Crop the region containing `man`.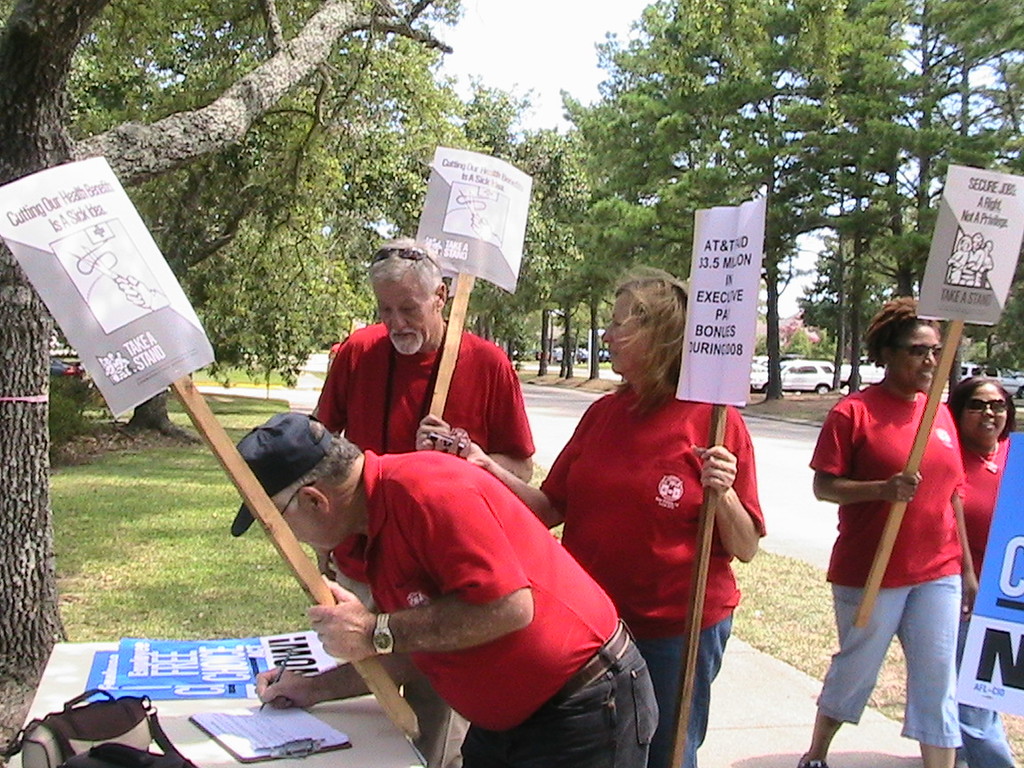
Crop region: crop(313, 234, 525, 652).
